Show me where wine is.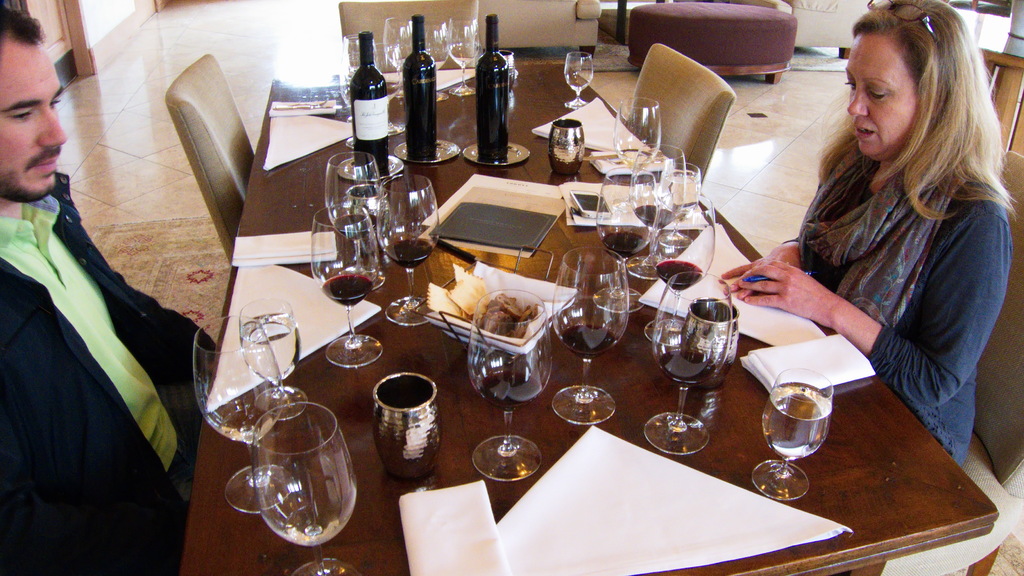
wine is at (658, 346, 715, 389).
